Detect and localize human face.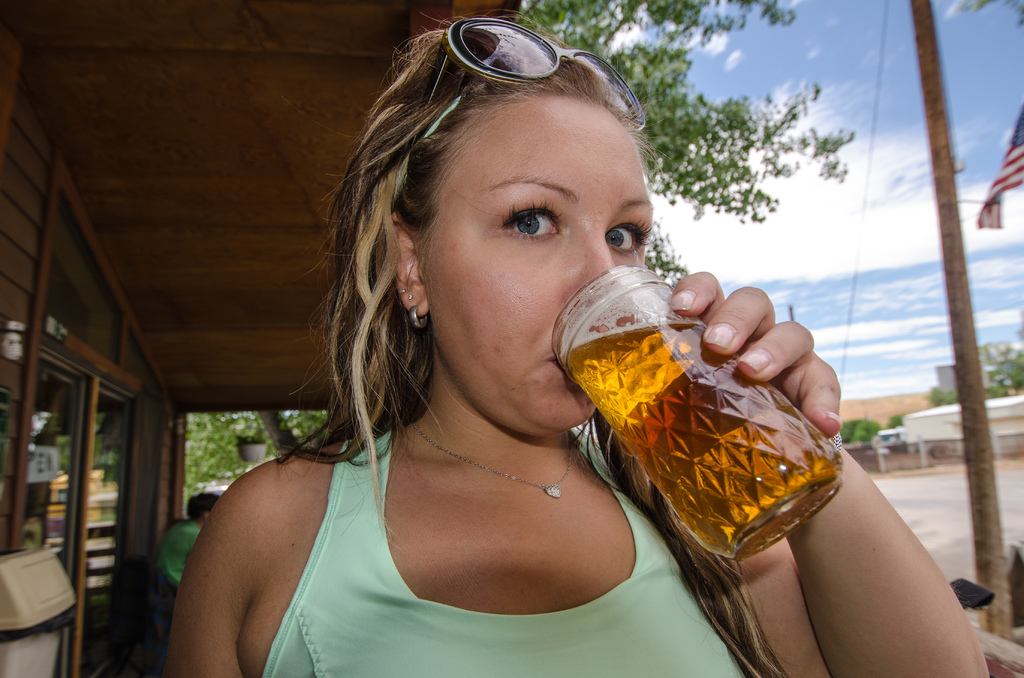
Localized at (left=416, top=105, right=650, bottom=430).
